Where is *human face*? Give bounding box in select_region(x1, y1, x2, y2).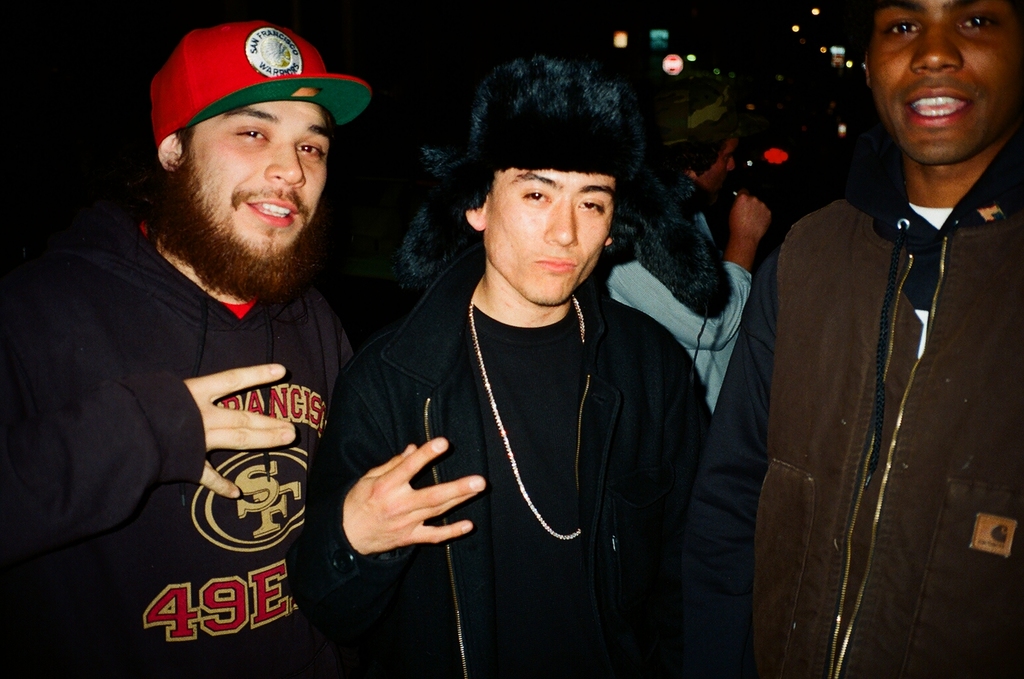
select_region(871, 0, 1021, 162).
